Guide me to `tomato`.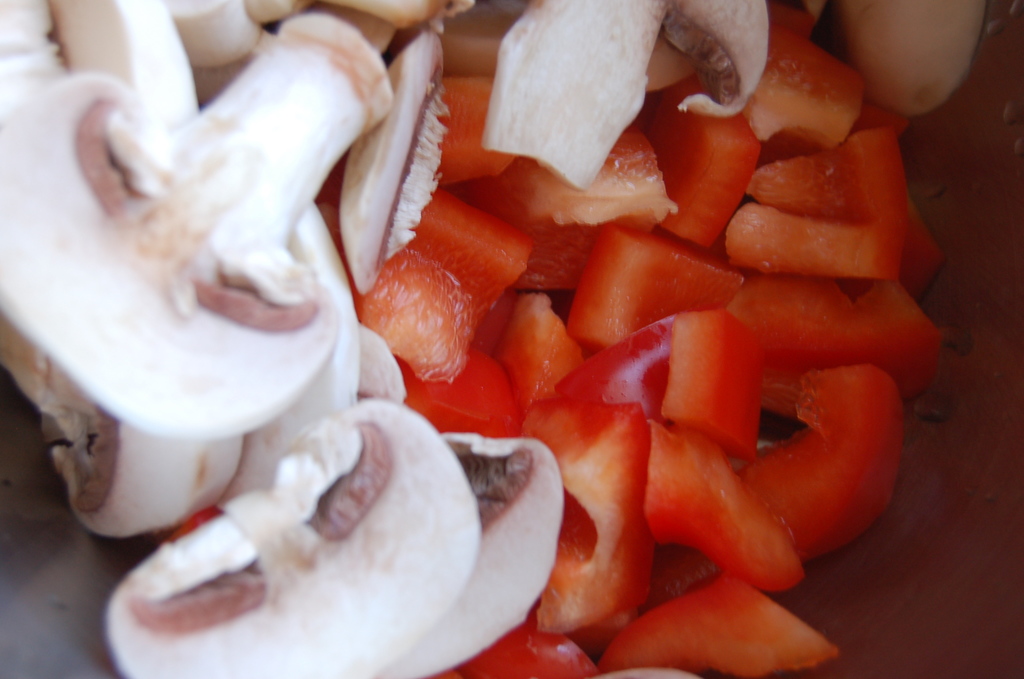
Guidance: <region>657, 310, 761, 461</region>.
